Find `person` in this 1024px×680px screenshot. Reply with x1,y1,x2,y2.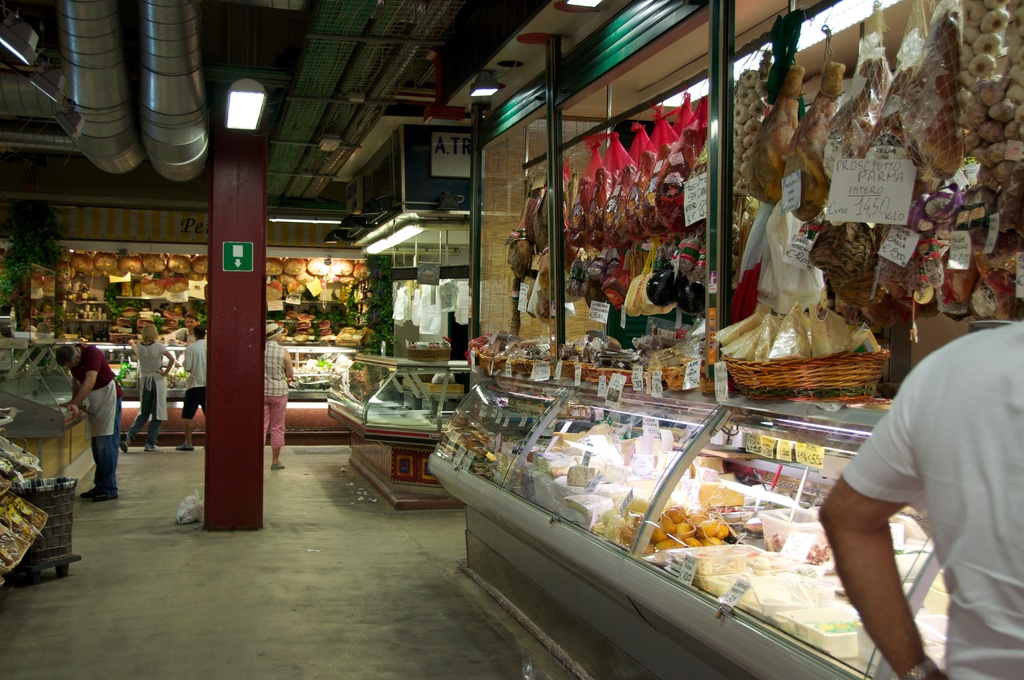
53,341,128,496.
